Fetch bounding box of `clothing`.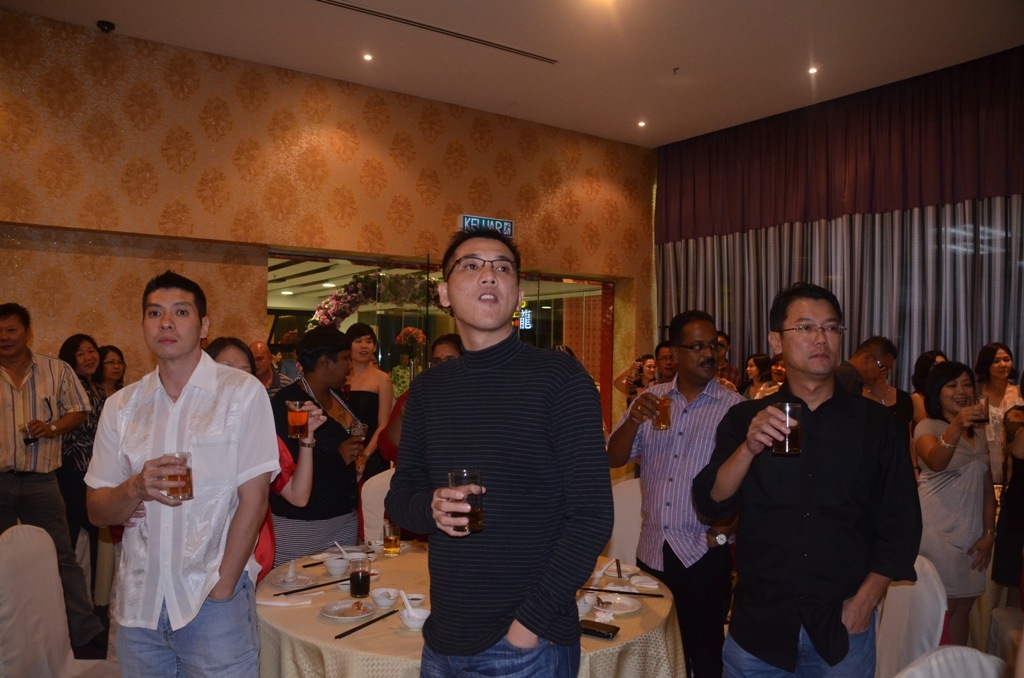
Bbox: [742,370,786,412].
